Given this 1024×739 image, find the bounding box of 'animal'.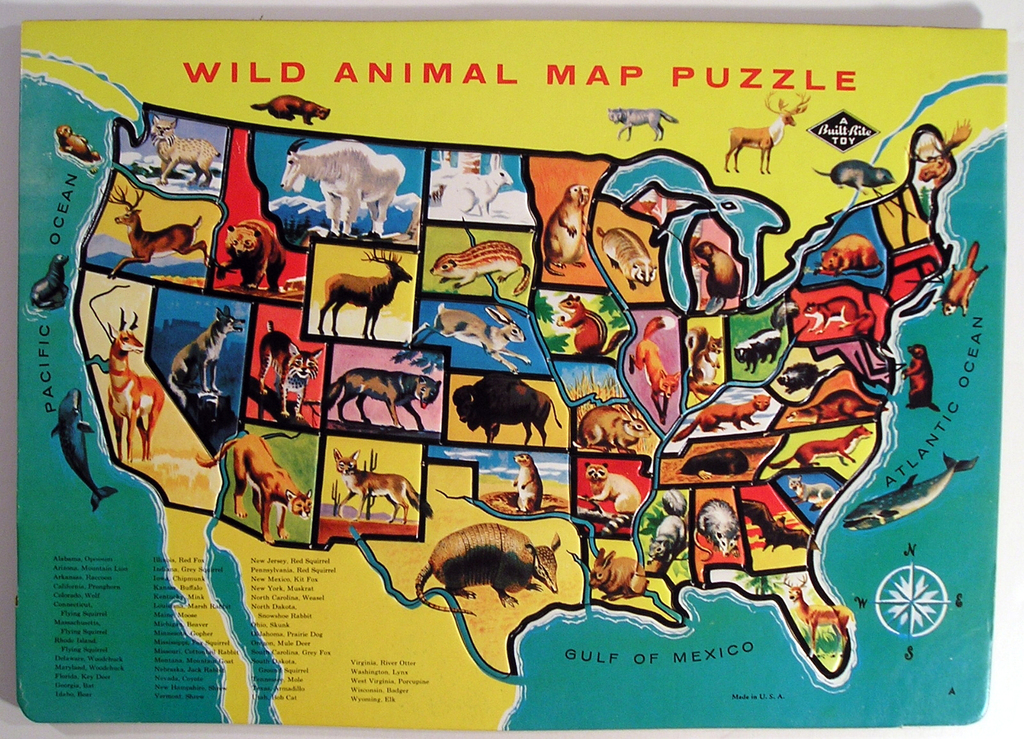
detection(200, 428, 313, 544).
